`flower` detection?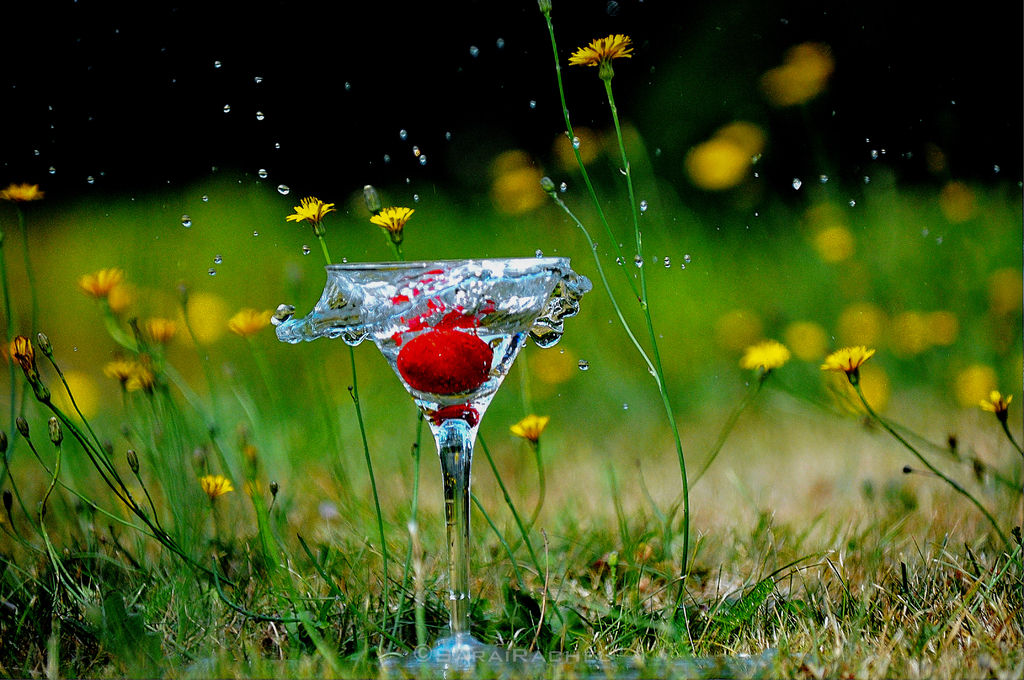
975,387,1018,417
